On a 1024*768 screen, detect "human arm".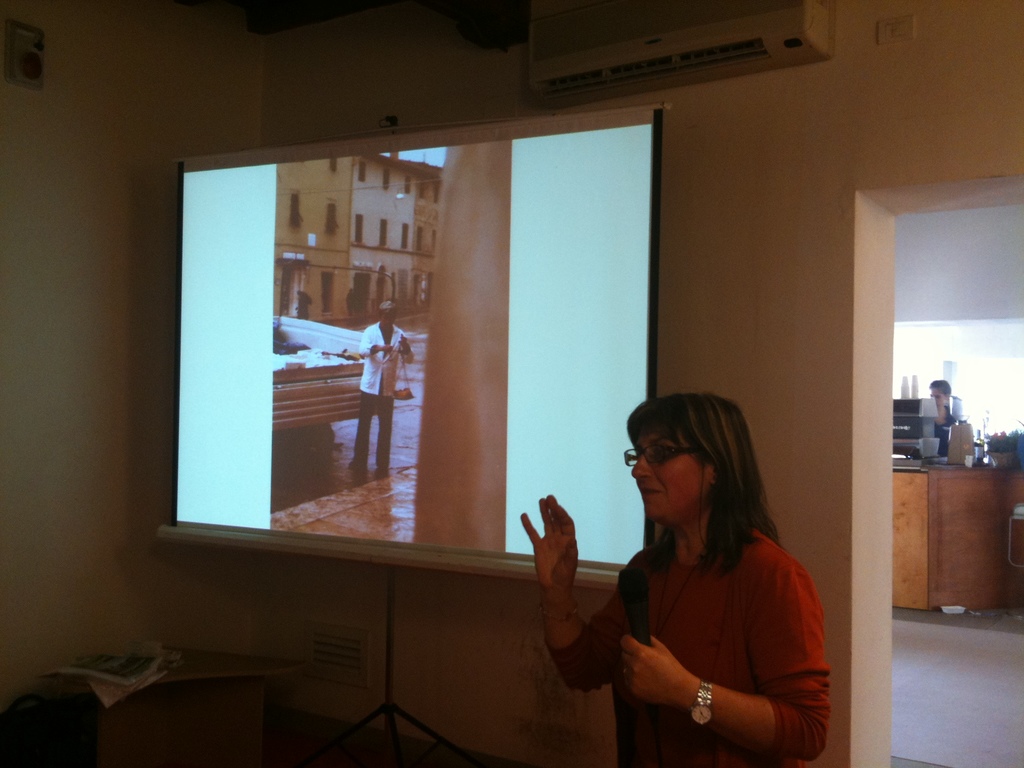
[398, 327, 418, 358].
